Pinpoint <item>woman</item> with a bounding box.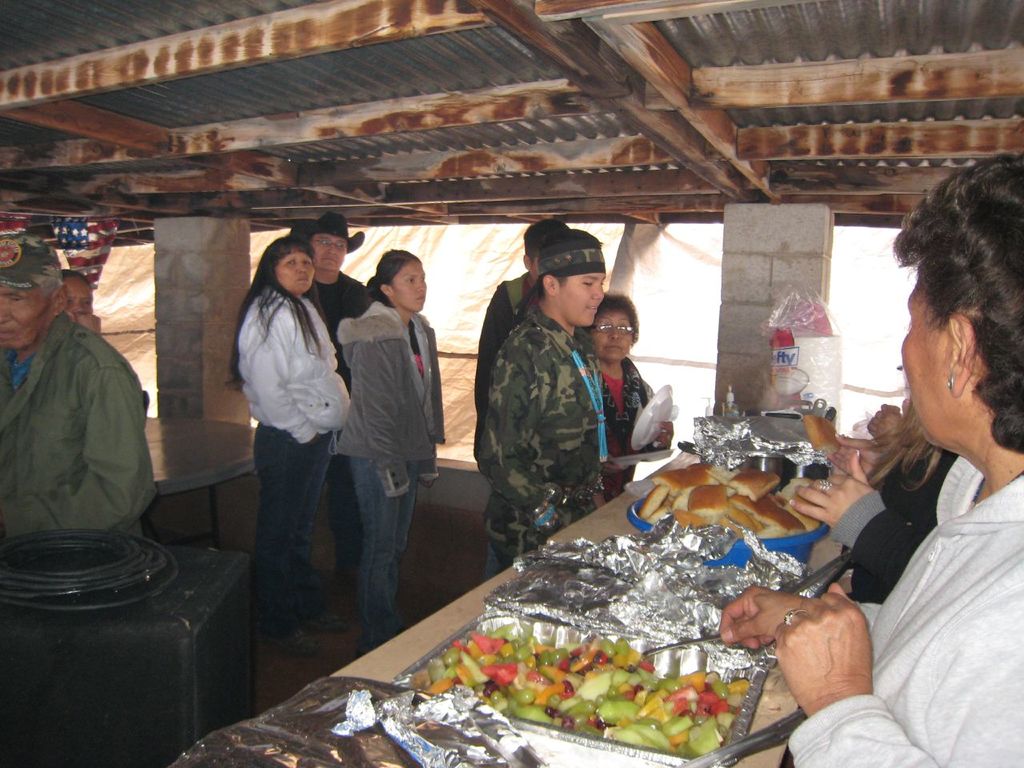
select_region(719, 150, 1023, 767).
